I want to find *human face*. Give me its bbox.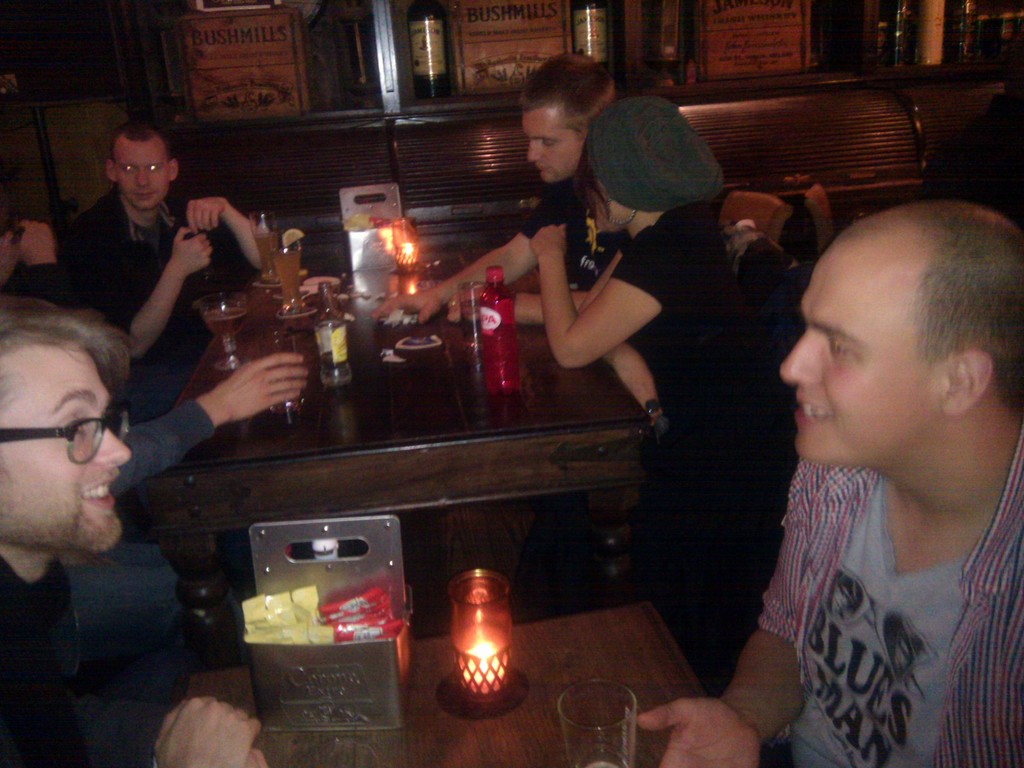
<region>778, 241, 952, 460</region>.
